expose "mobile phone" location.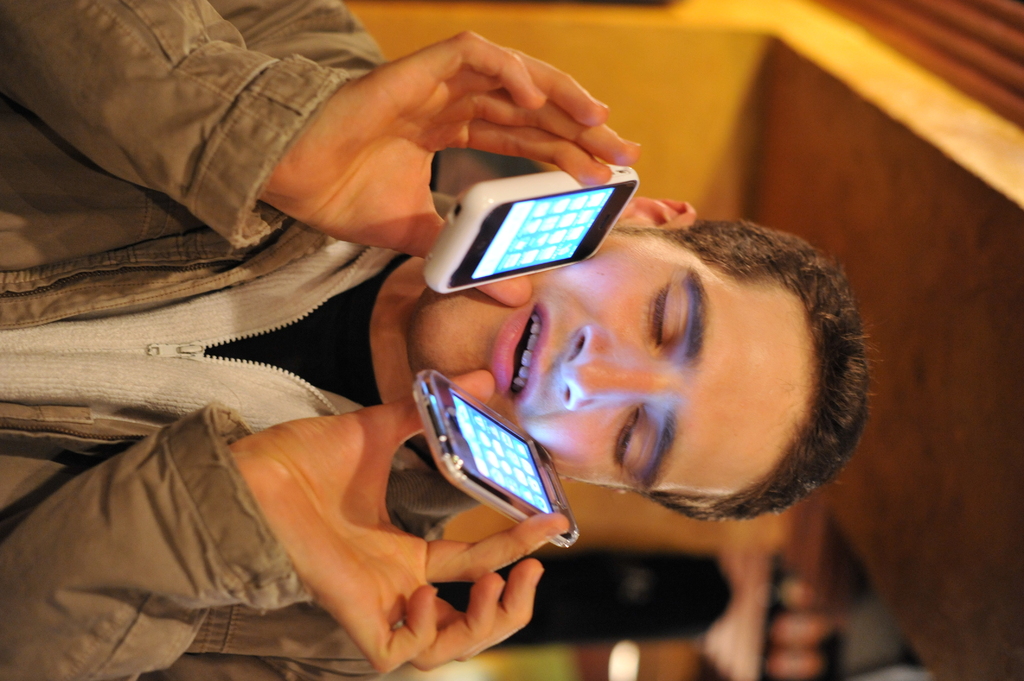
Exposed at 410, 369, 580, 549.
